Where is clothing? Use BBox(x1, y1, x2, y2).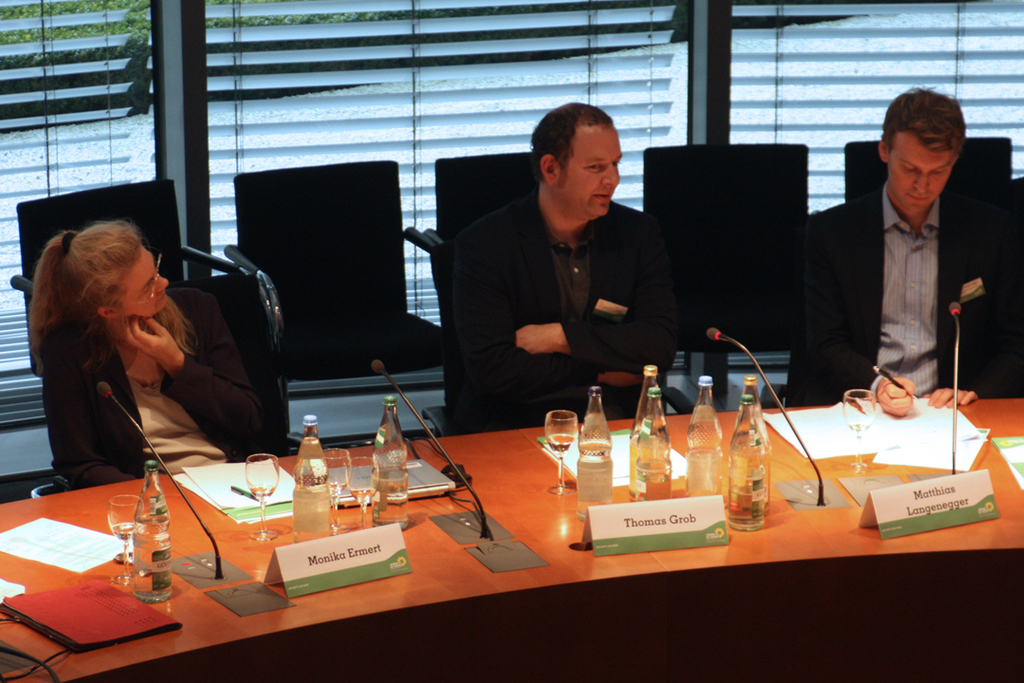
BBox(449, 183, 682, 434).
